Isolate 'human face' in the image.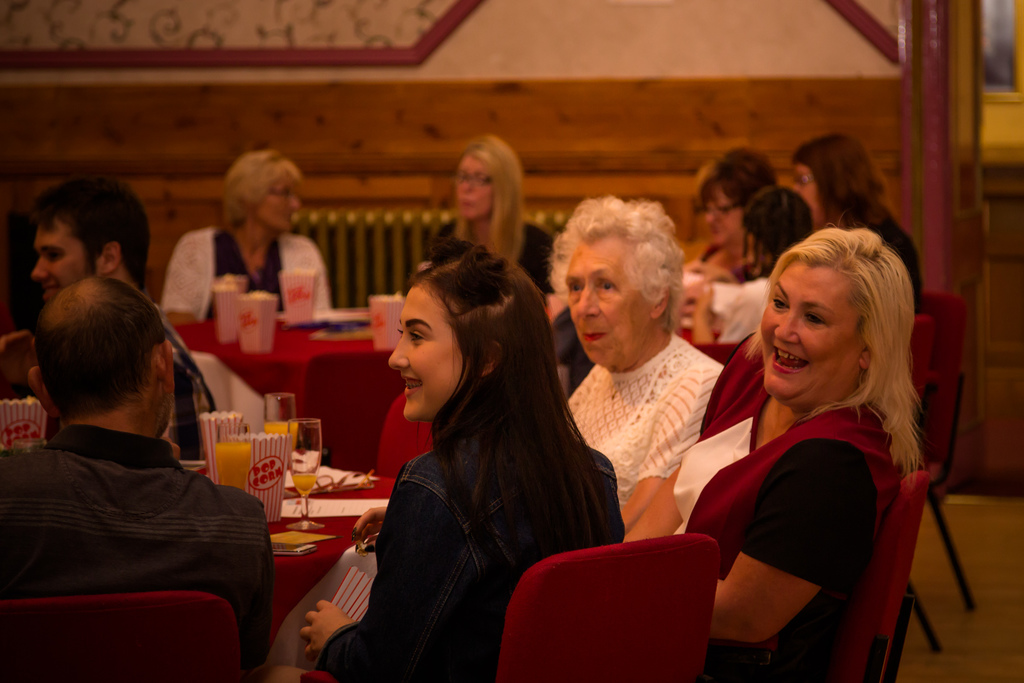
Isolated region: x1=792, y1=164, x2=822, y2=223.
